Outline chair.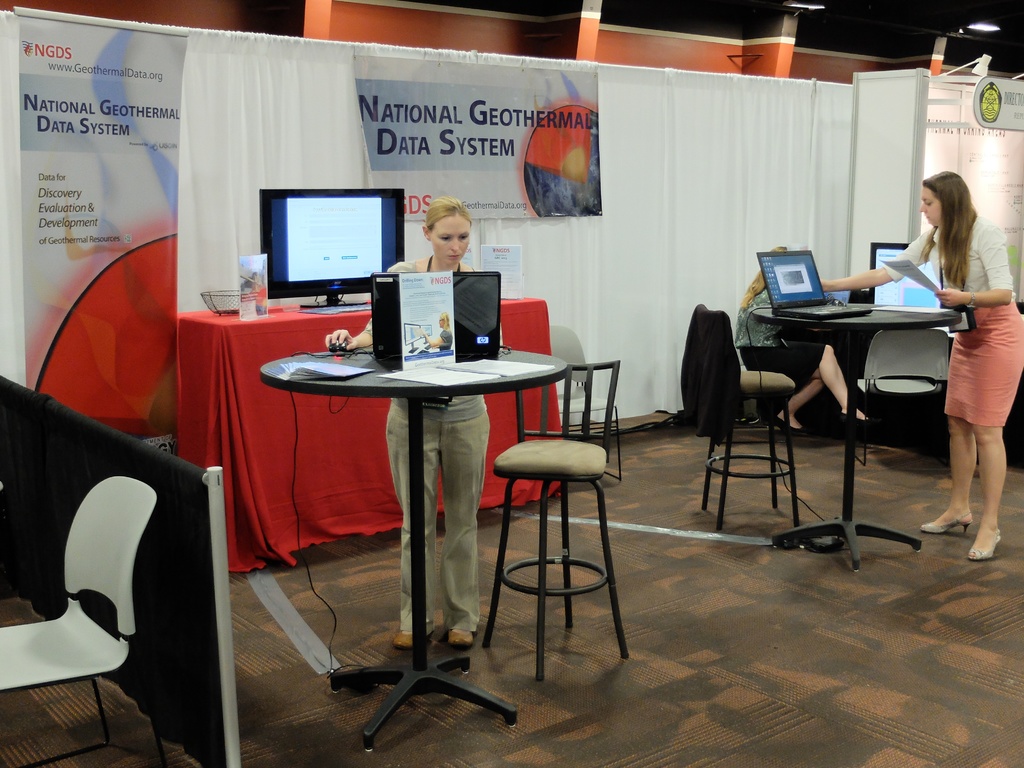
Outline: (left=0, top=472, right=169, bottom=767).
